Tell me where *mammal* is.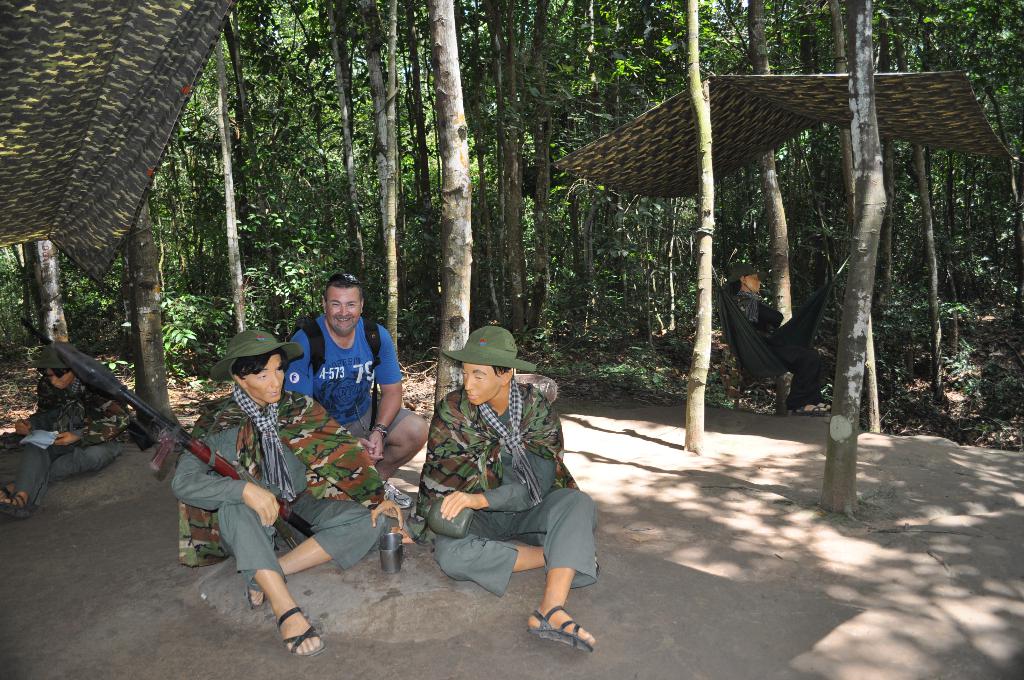
*mammal* is at [left=0, top=343, right=133, bottom=517].
